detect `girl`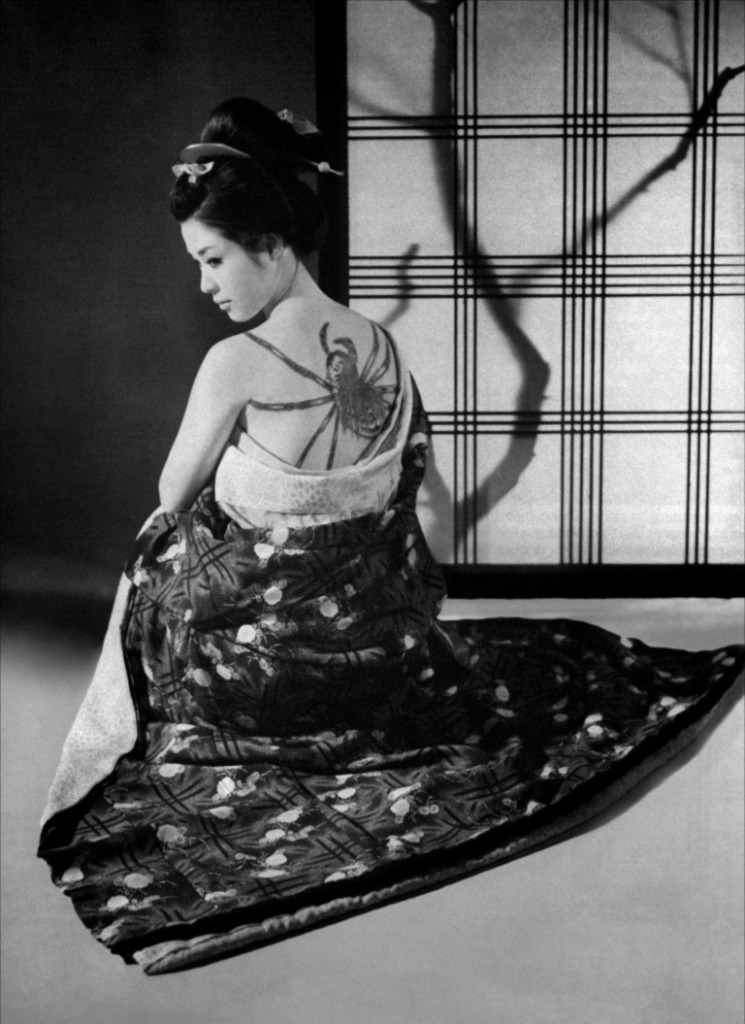
(x1=44, y1=102, x2=443, y2=849)
